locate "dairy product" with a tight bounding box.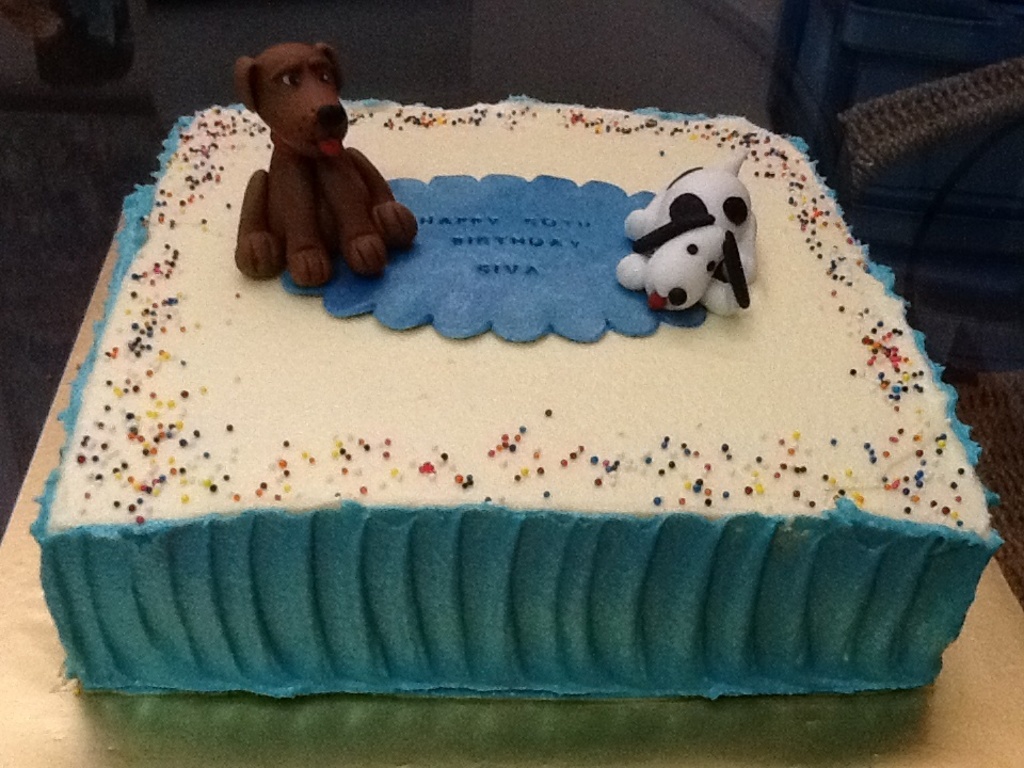
bbox(29, 92, 1008, 698).
